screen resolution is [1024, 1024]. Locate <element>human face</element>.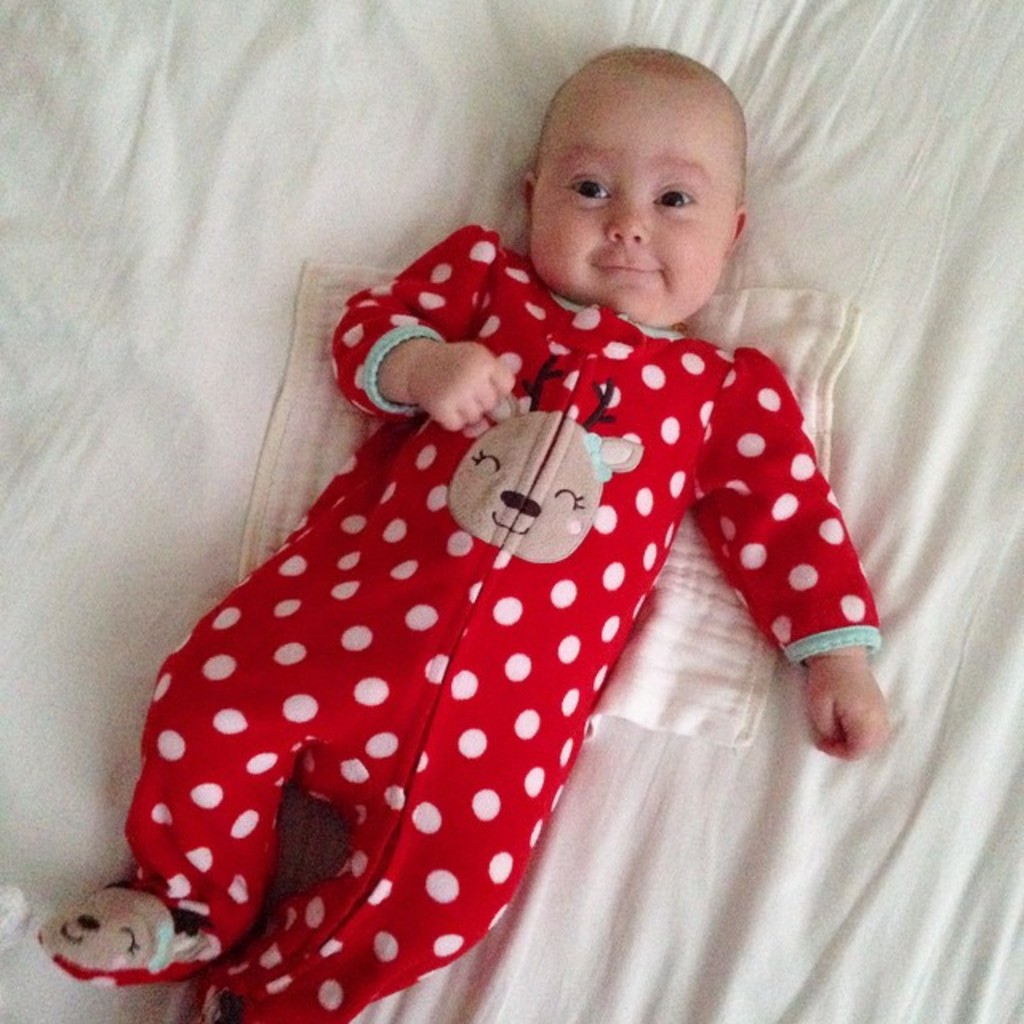
[538,62,736,328].
